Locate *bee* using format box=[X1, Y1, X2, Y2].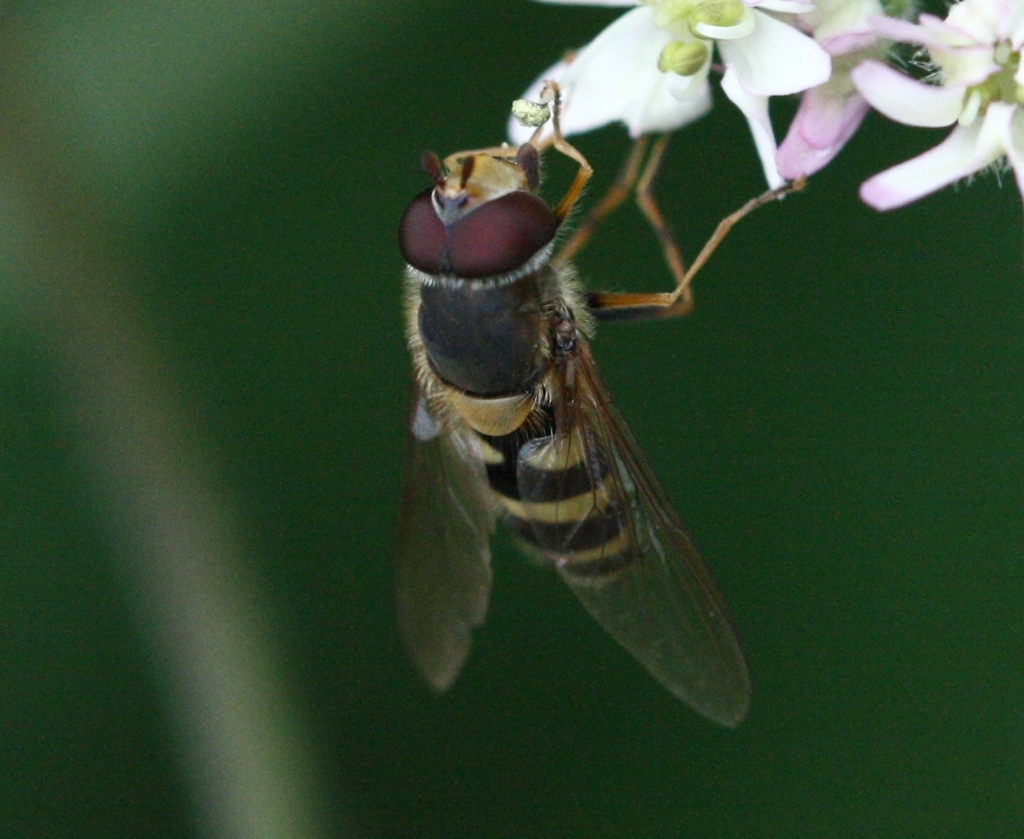
box=[370, 78, 753, 709].
